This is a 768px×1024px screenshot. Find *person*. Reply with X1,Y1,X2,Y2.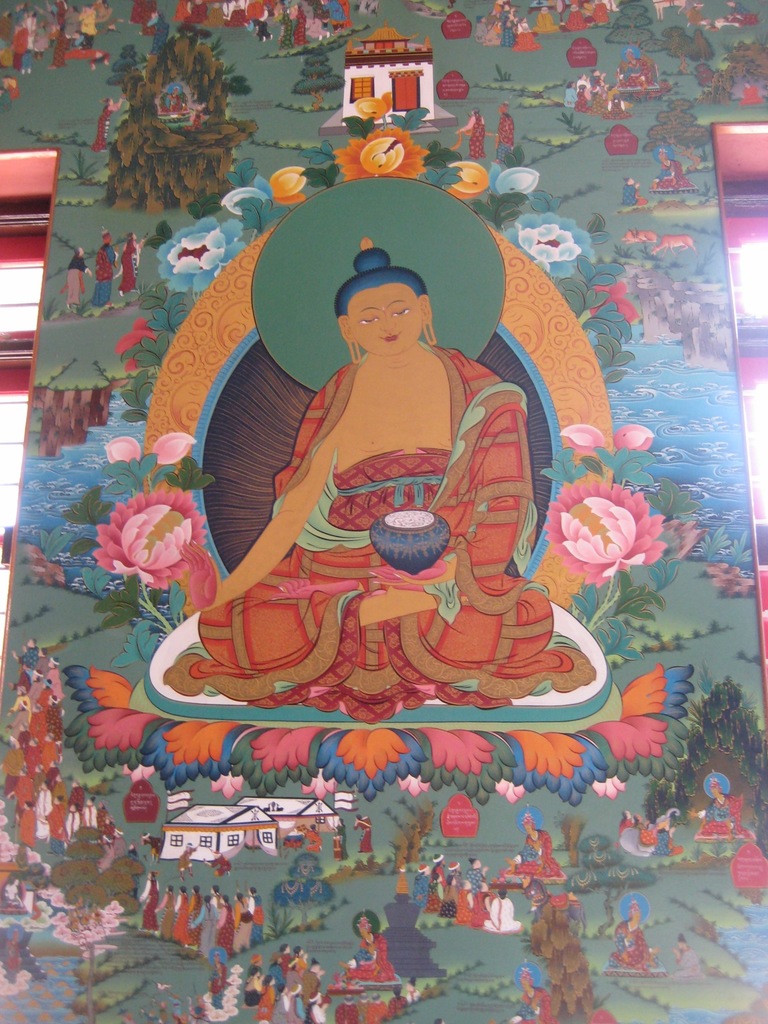
492,92,513,162.
